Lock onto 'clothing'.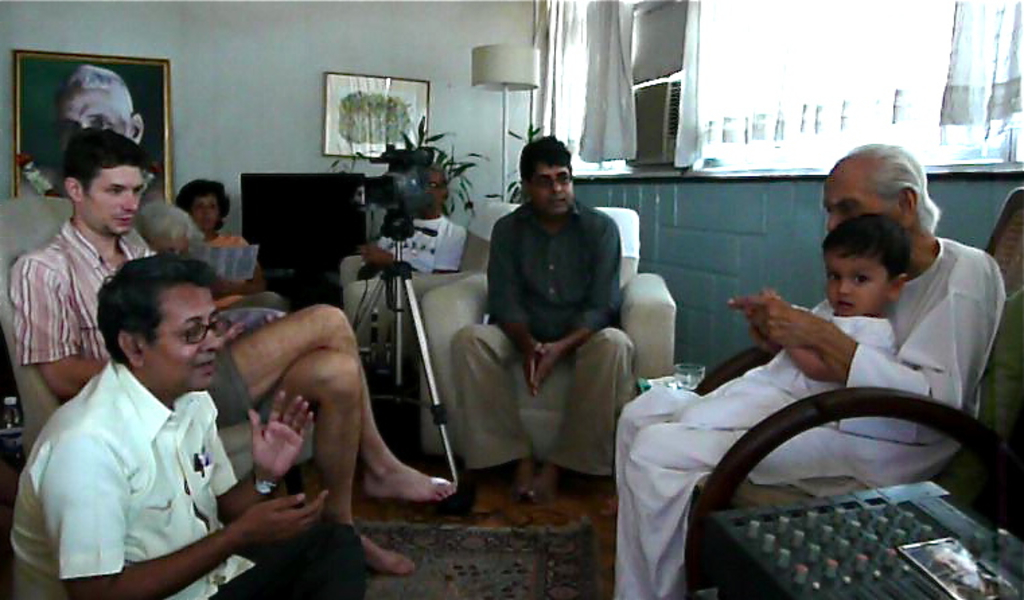
Locked: <box>580,235,1023,599</box>.
